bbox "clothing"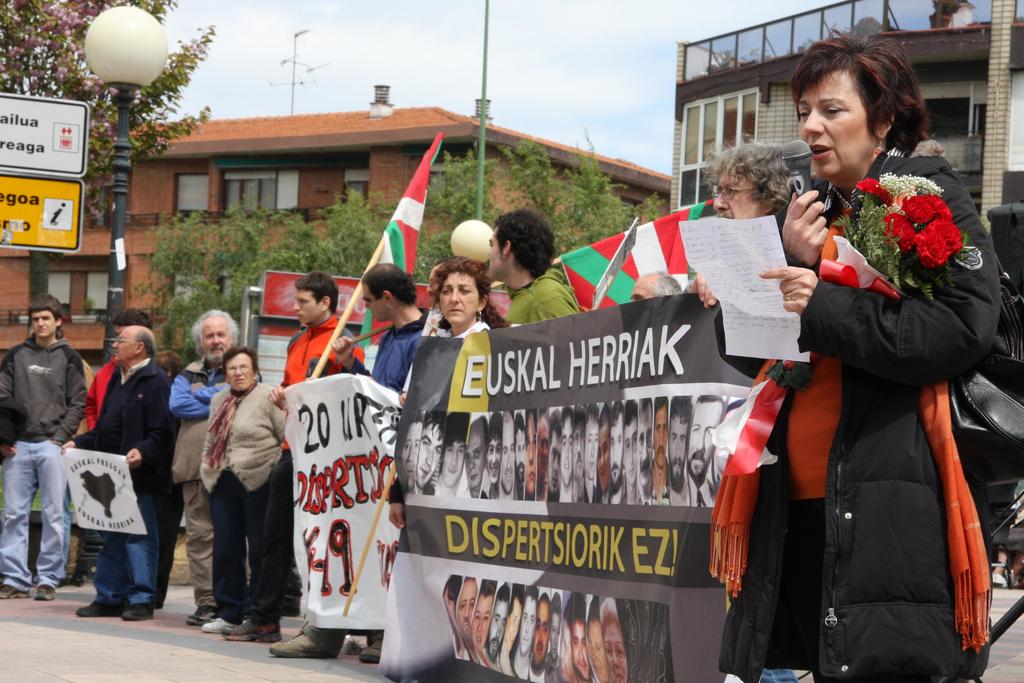
[0, 343, 99, 582]
